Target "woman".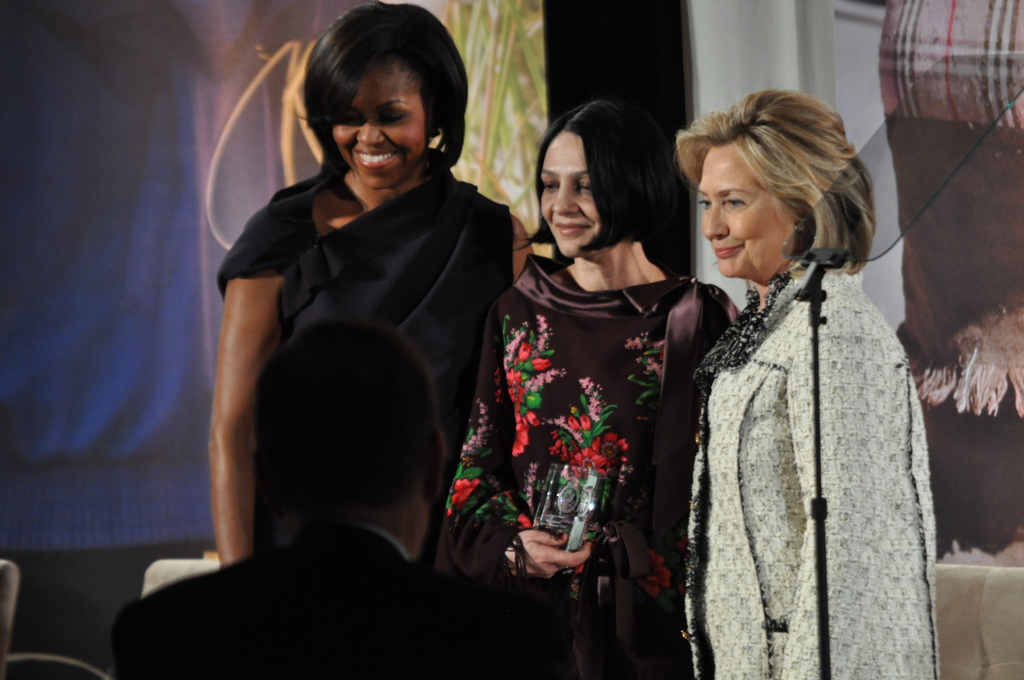
Target region: {"left": 212, "top": 0, "right": 540, "bottom": 565}.
